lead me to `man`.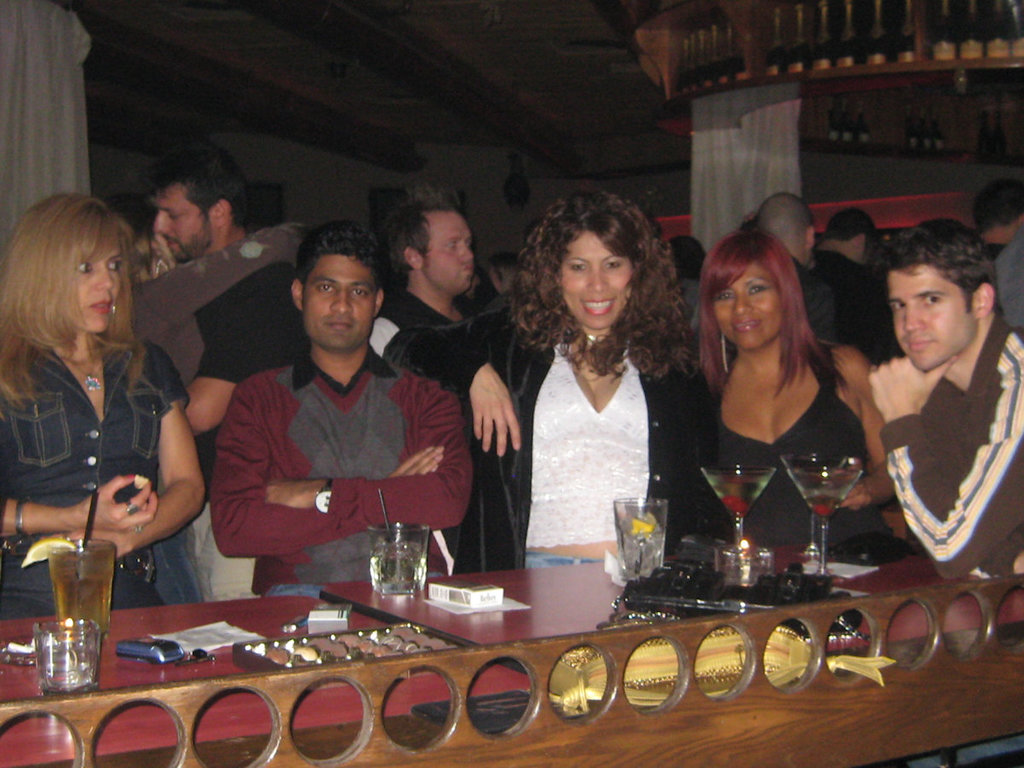
Lead to 862 214 1023 596.
